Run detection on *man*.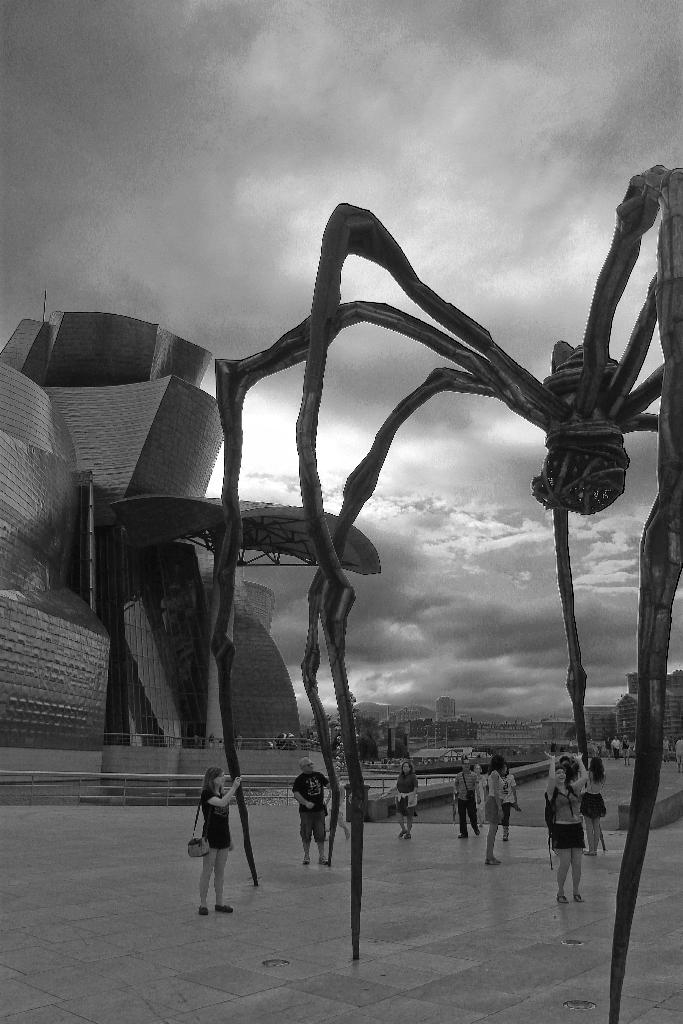
Result: select_region(449, 758, 479, 836).
